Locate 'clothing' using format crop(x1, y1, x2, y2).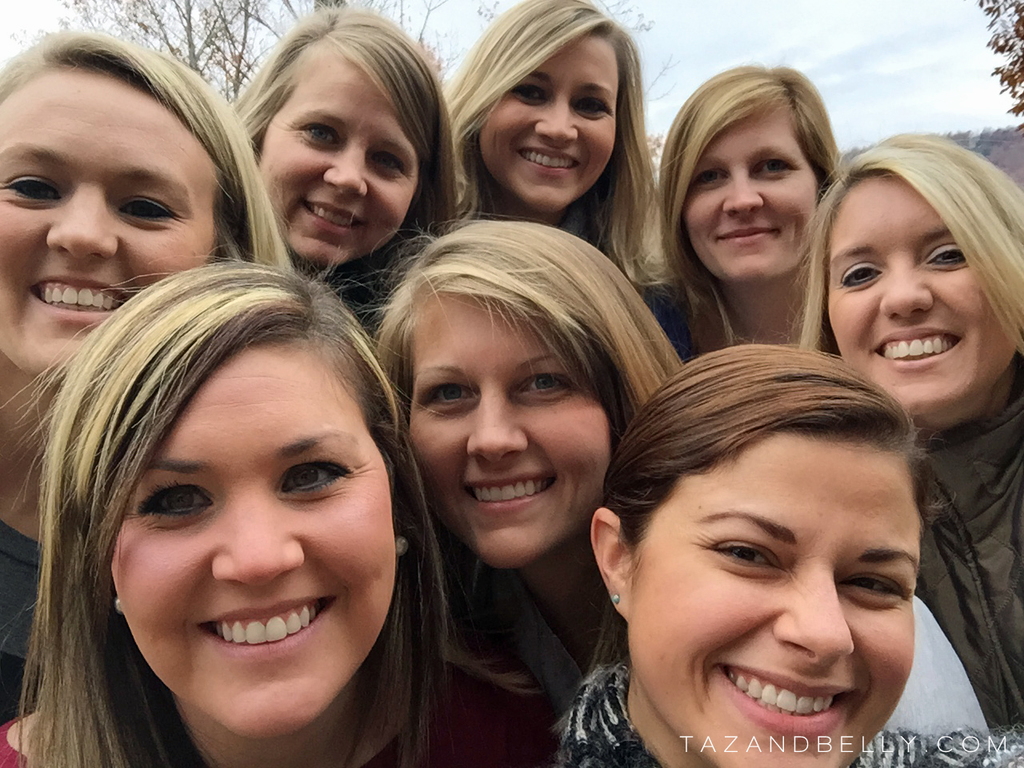
crop(0, 518, 47, 715).
